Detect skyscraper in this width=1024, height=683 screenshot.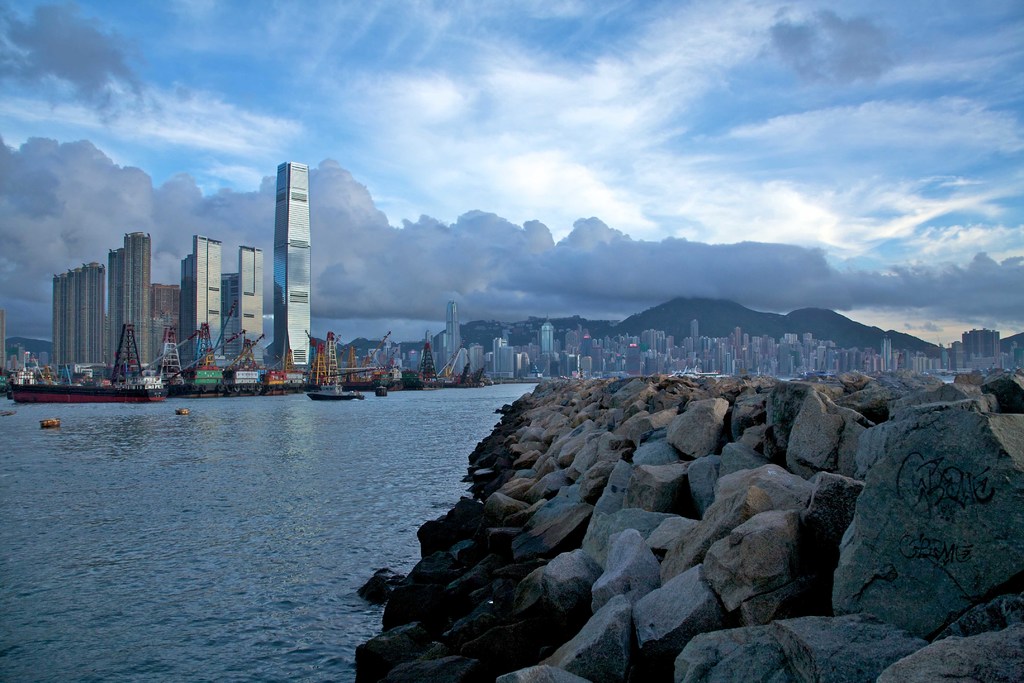
Detection: x1=691, y1=317, x2=708, y2=352.
